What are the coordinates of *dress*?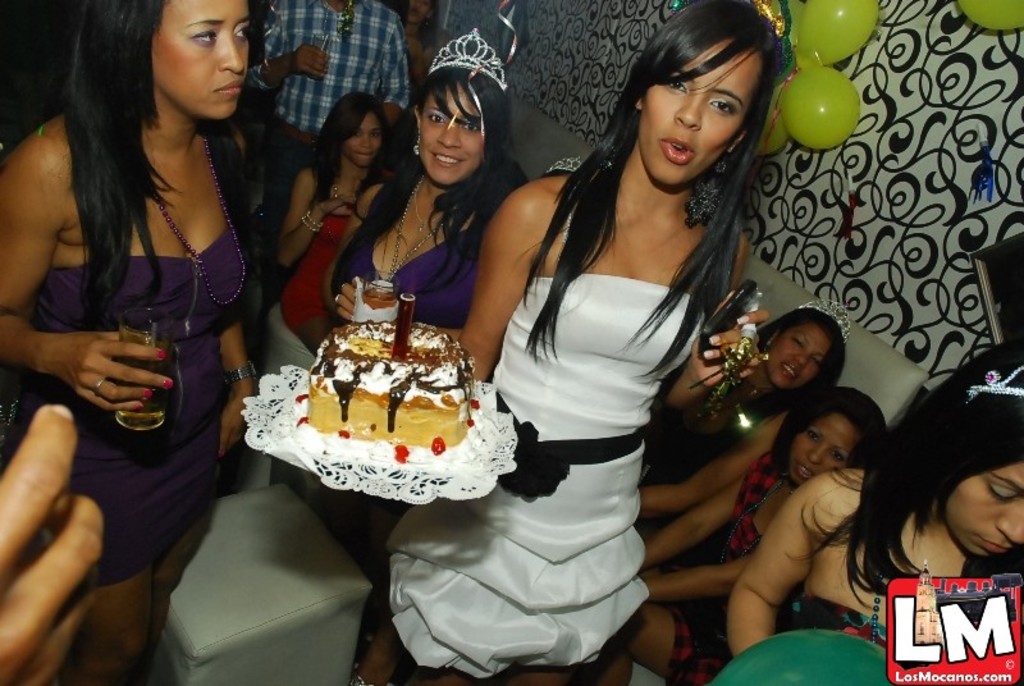
406, 202, 690, 678.
